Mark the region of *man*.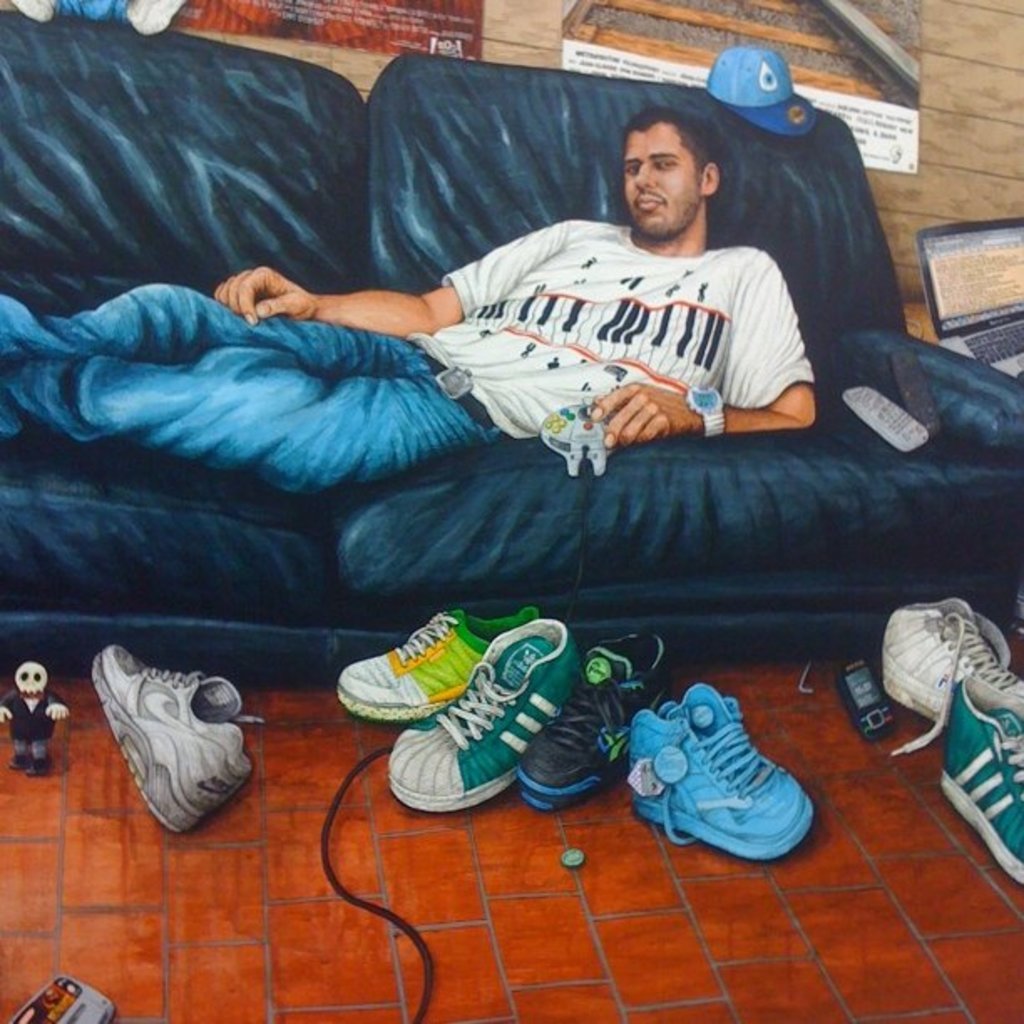
Region: [x1=45, y1=90, x2=910, y2=557].
